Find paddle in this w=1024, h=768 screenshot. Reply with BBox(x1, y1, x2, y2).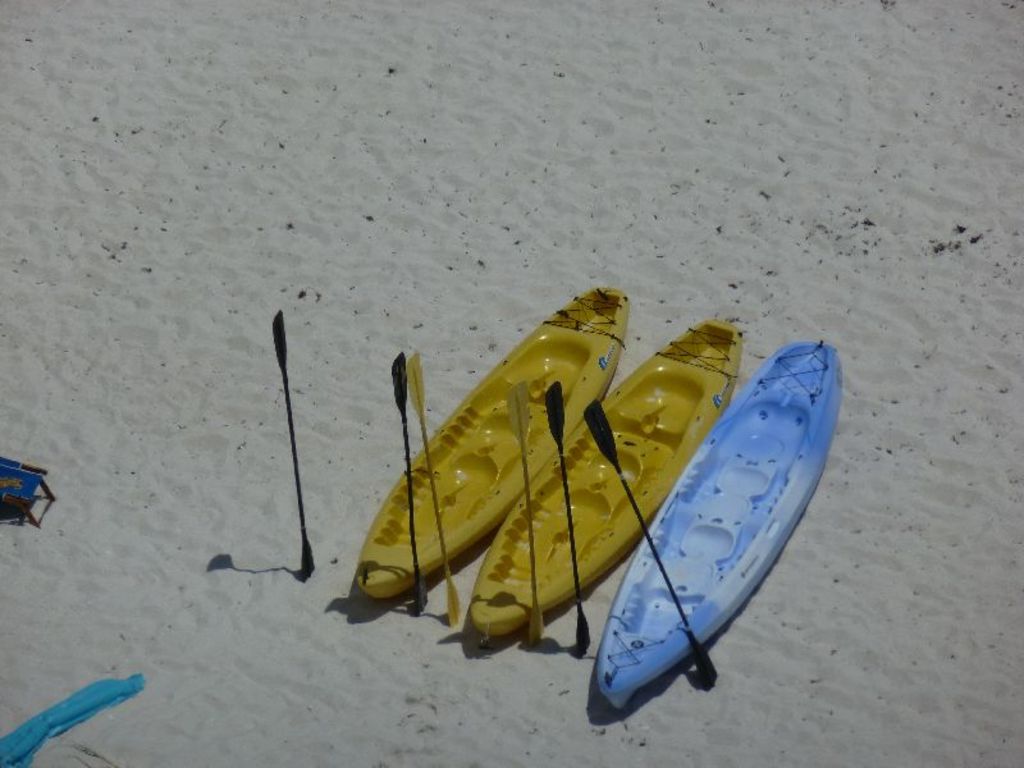
BBox(270, 311, 316, 577).
